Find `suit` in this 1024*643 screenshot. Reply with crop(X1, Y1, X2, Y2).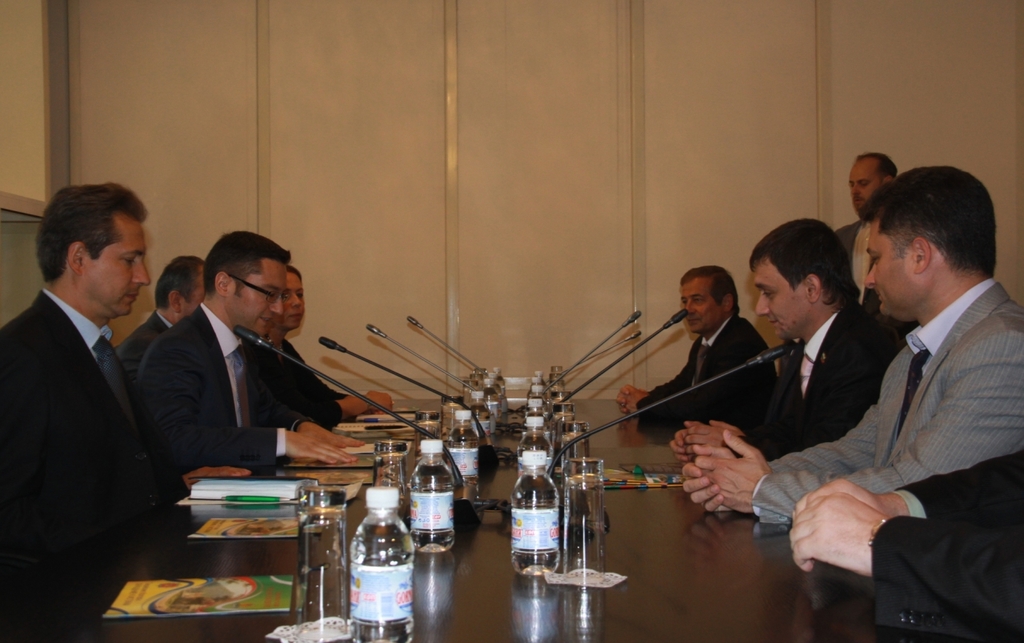
crop(750, 275, 1023, 531).
